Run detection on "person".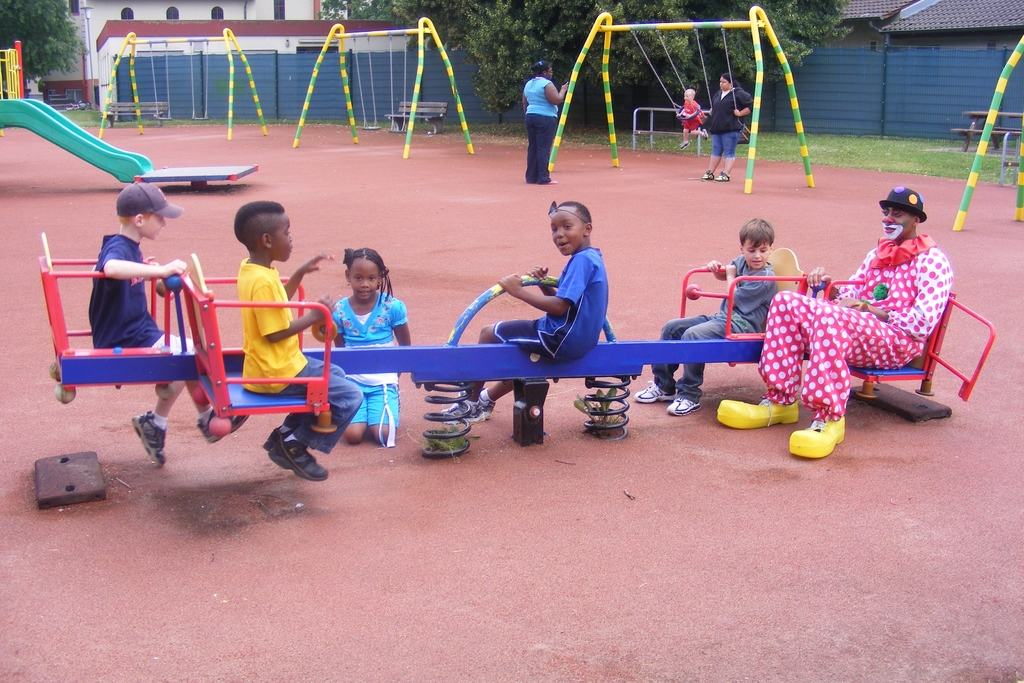
Result: 520 58 566 186.
